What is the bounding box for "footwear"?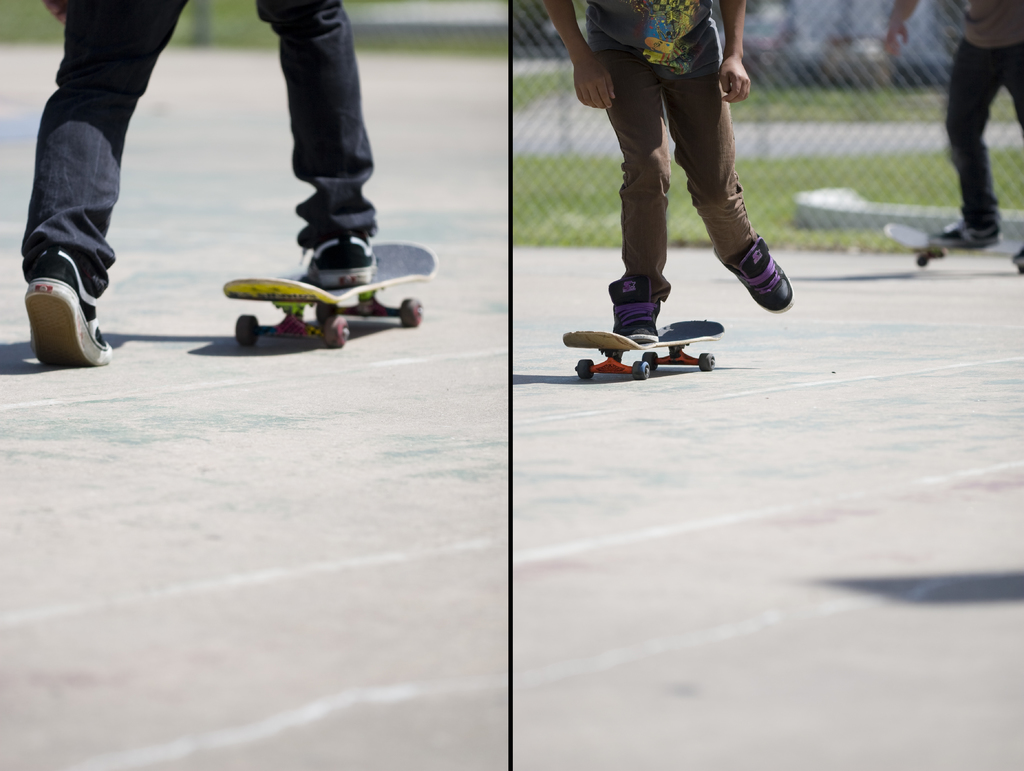
bbox=(24, 224, 97, 359).
